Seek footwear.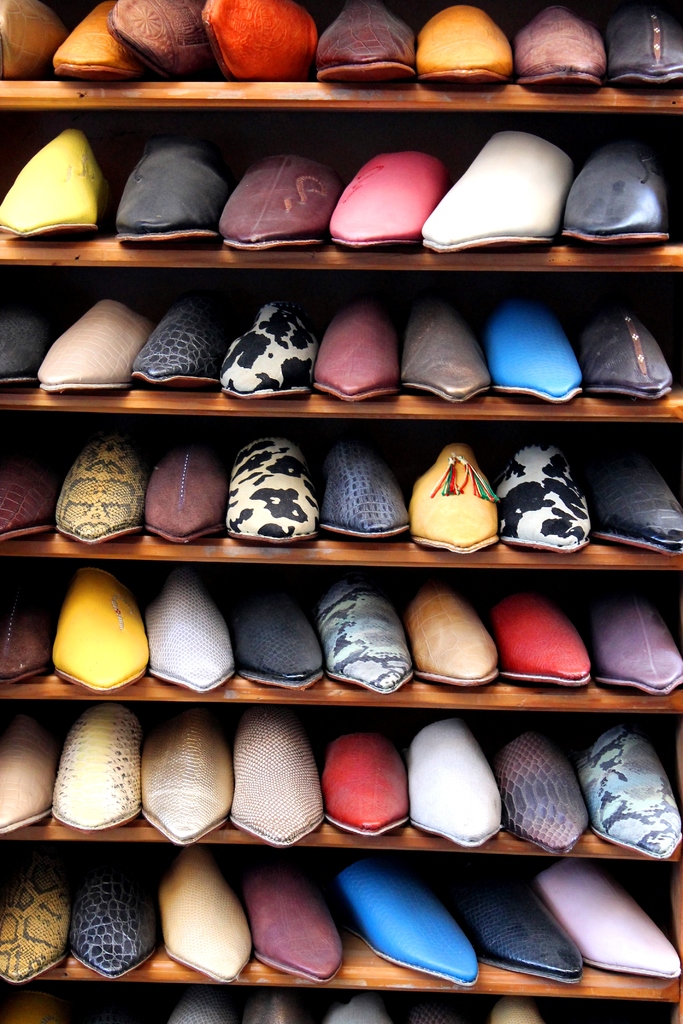
x1=138, y1=310, x2=213, y2=387.
